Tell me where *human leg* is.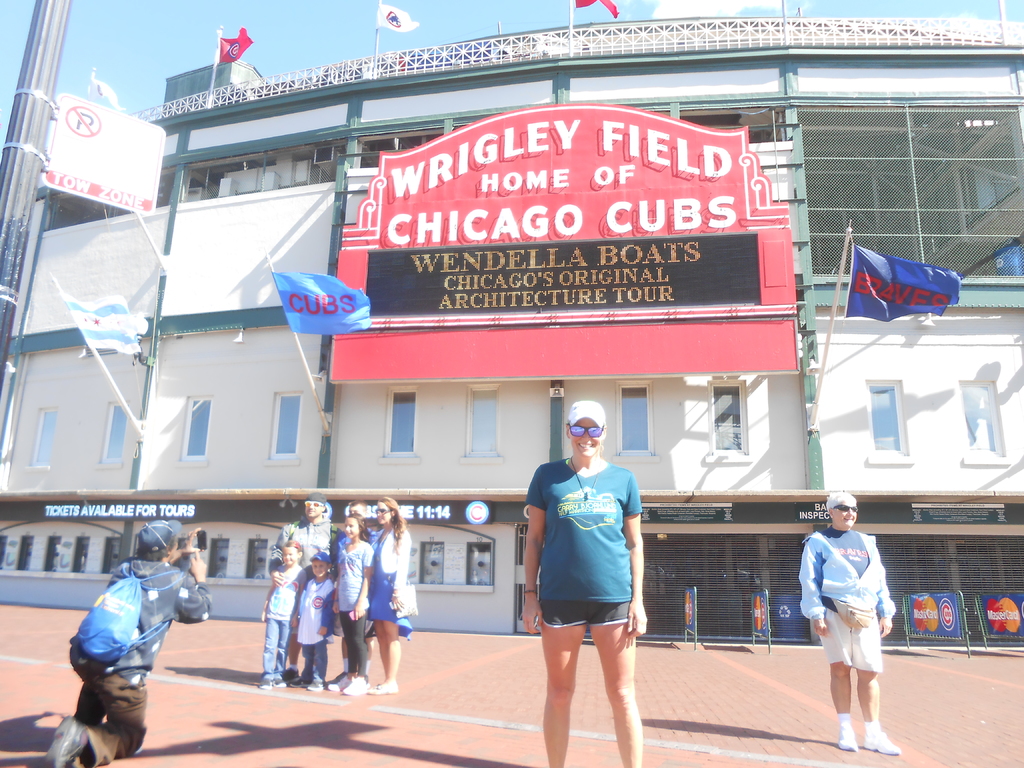
*human leg* is at l=324, t=614, r=371, b=695.
